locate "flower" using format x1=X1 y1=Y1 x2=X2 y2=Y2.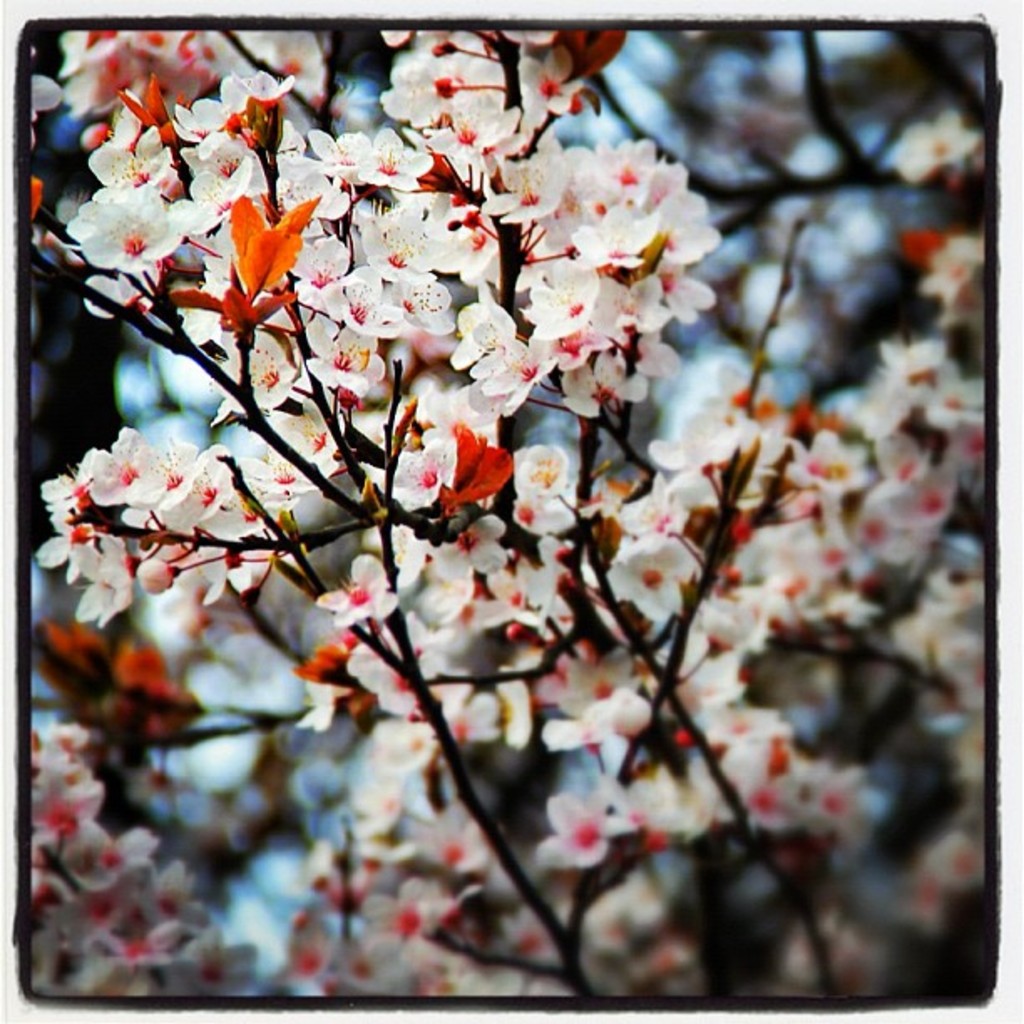
x1=403 y1=402 x2=517 y2=515.
